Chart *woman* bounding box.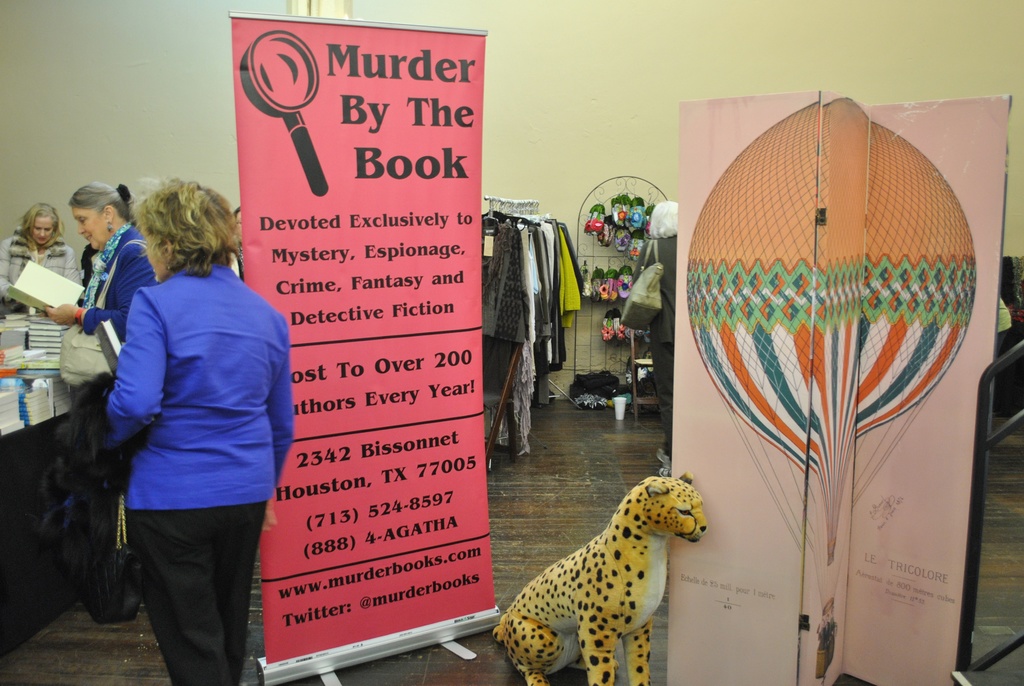
Charted: [x1=0, y1=204, x2=79, y2=312].
